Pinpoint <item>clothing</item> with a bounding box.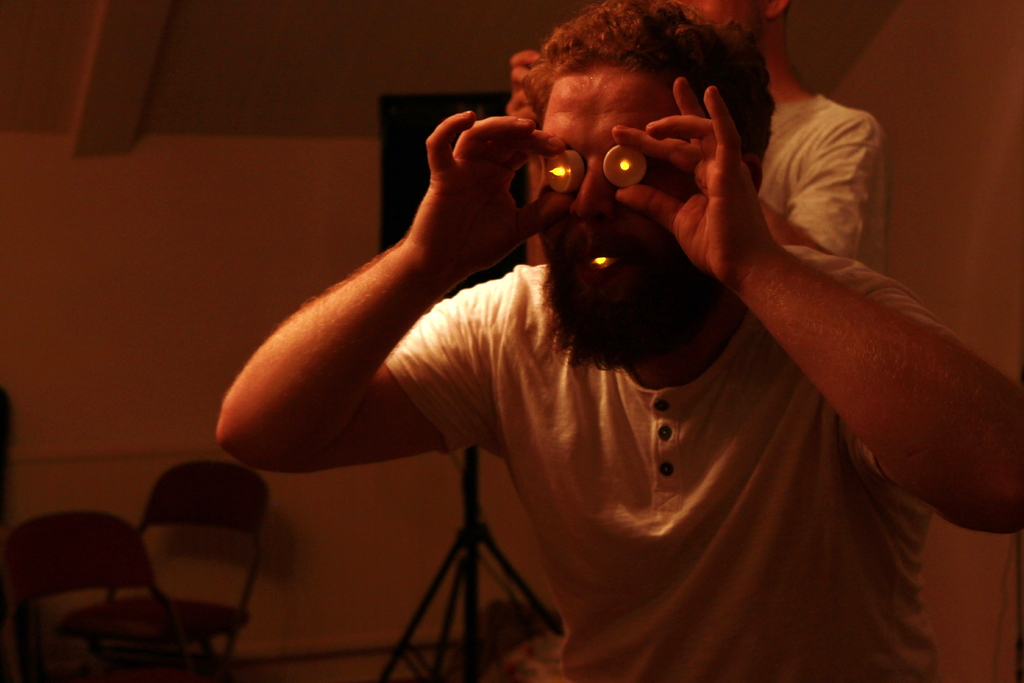
left=758, top=92, right=888, bottom=274.
